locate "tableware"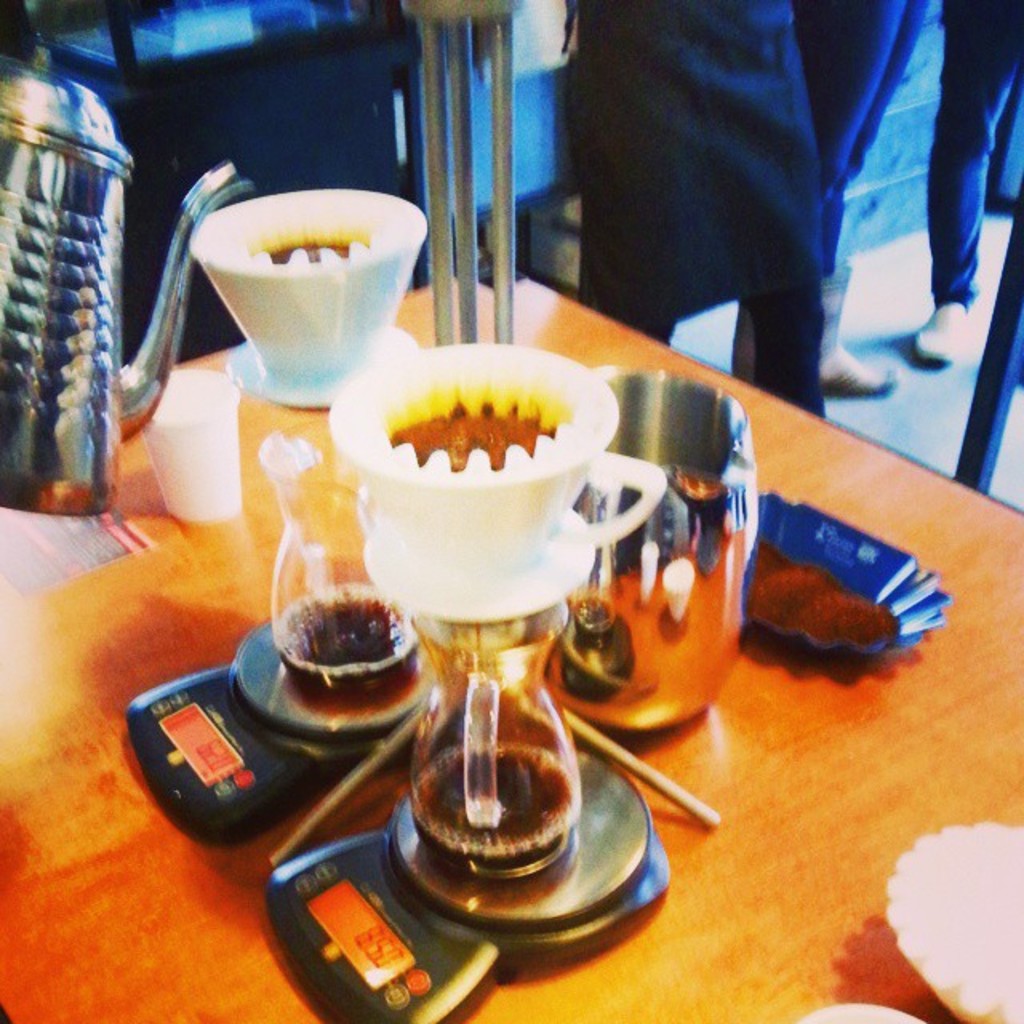
[x1=192, y1=186, x2=426, y2=387]
